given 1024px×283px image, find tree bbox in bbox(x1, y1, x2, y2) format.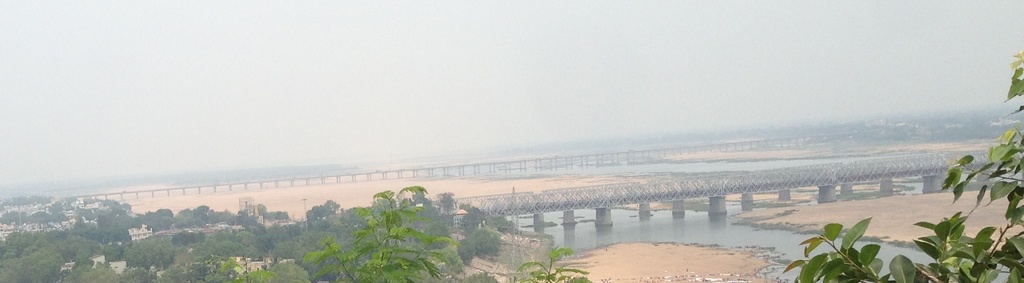
bbox(162, 253, 250, 277).
